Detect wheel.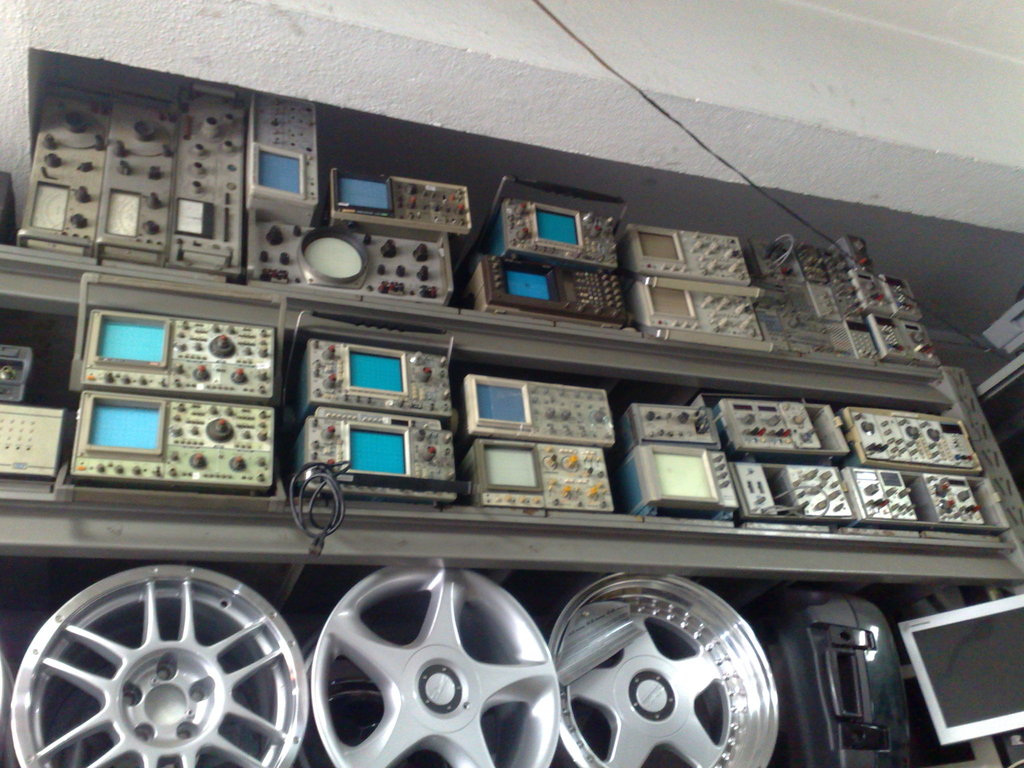
Detected at x1=307, y1=566, x2=563, y2=767.
